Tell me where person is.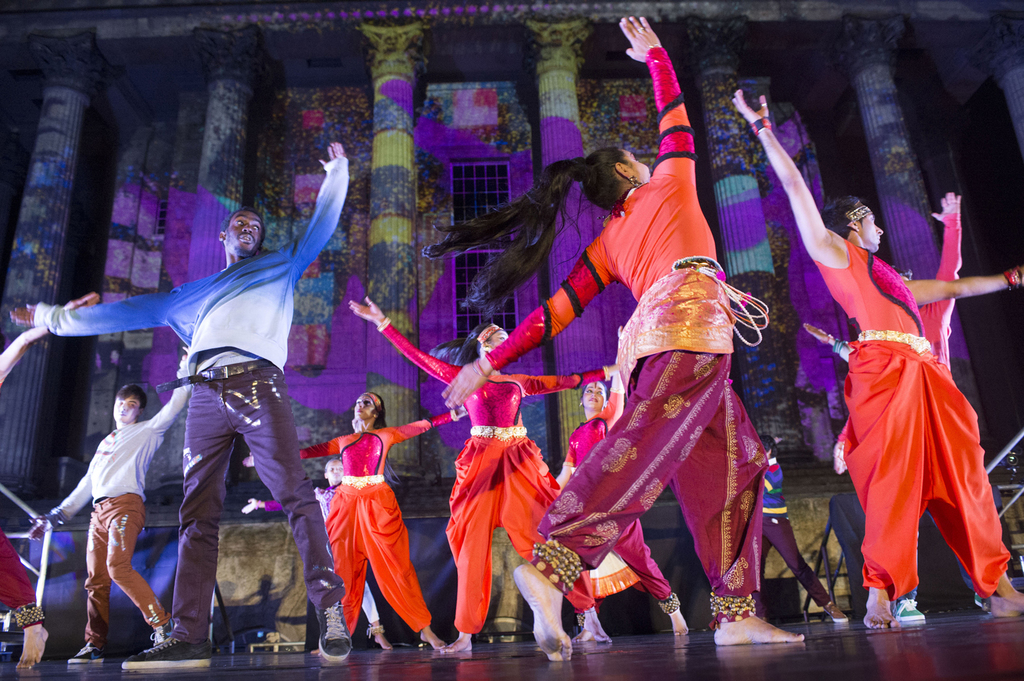
person is at (x1=4, y1=145, x2=346, y2=658).
